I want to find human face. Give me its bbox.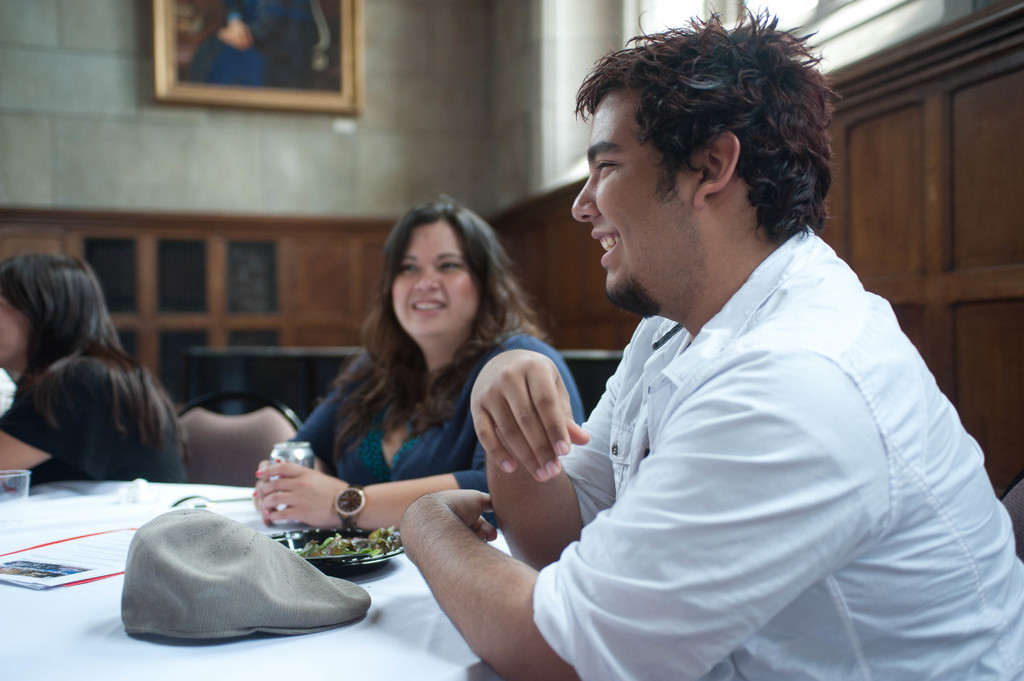
x1=0 y1=292 x2=33 y2=369.
